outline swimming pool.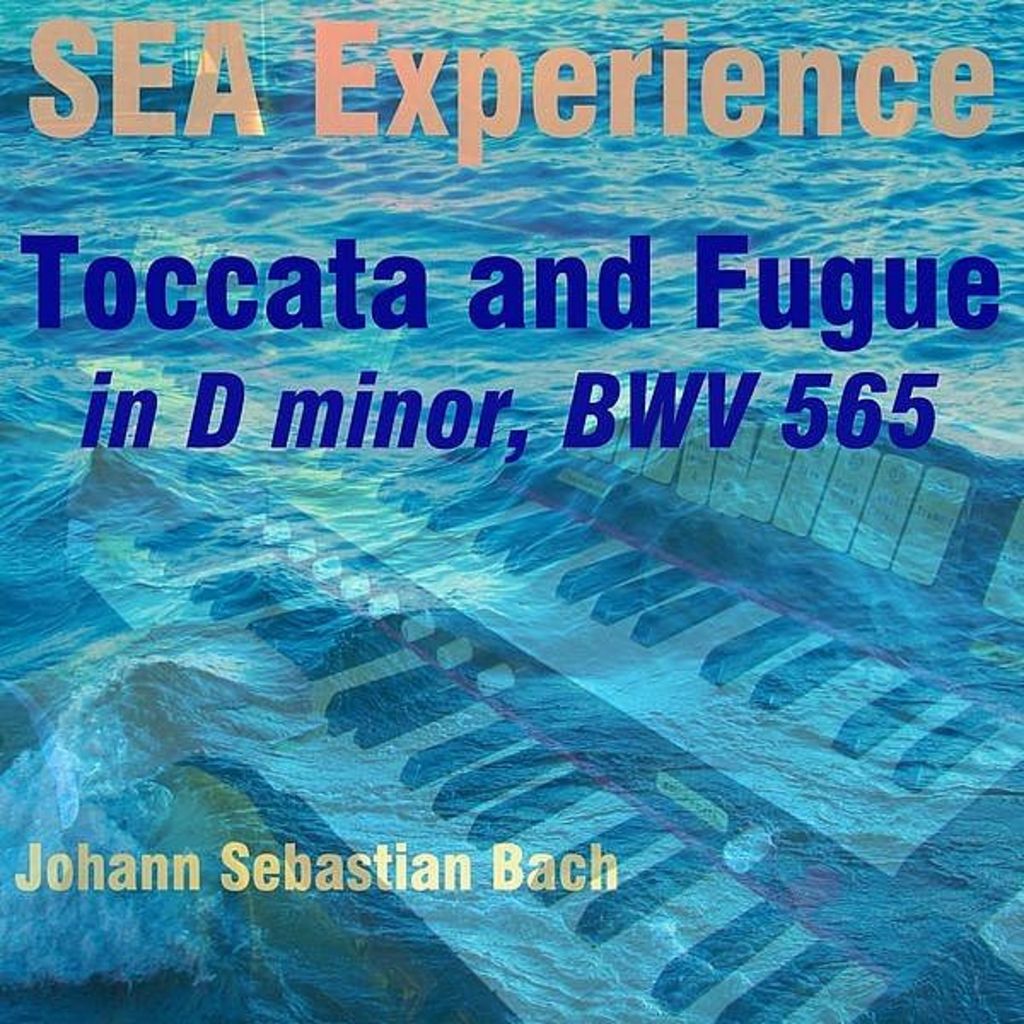
Outline: 0, 0, 1022, 1022.
